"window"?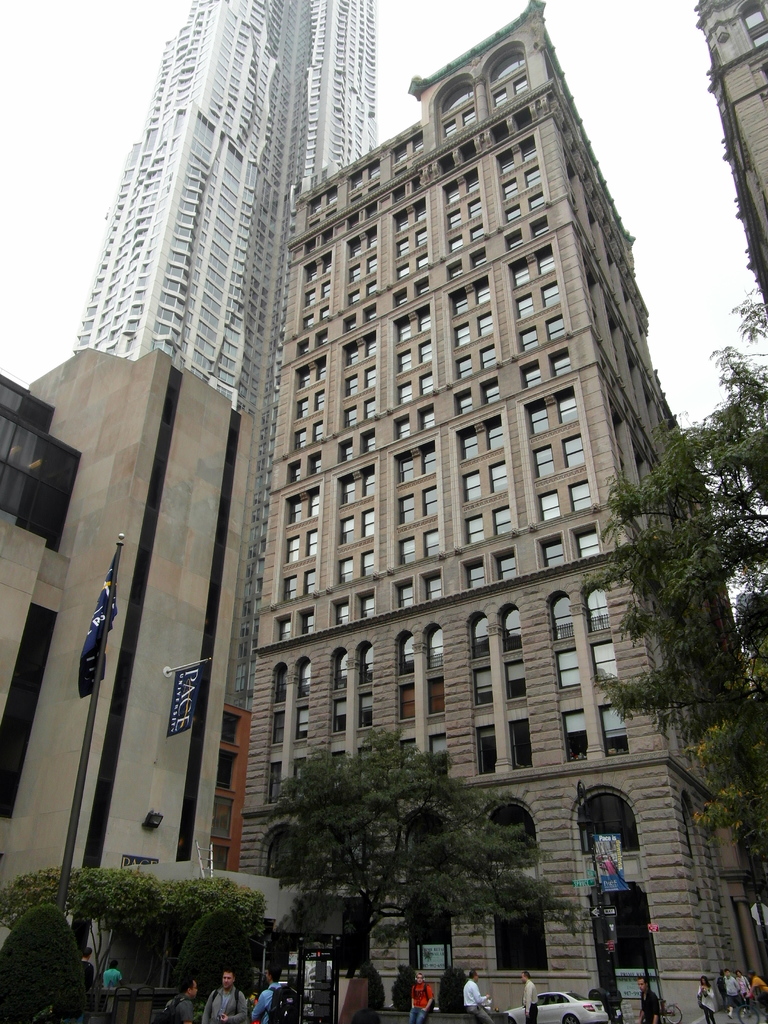
box(524, 168, 545, 187)
